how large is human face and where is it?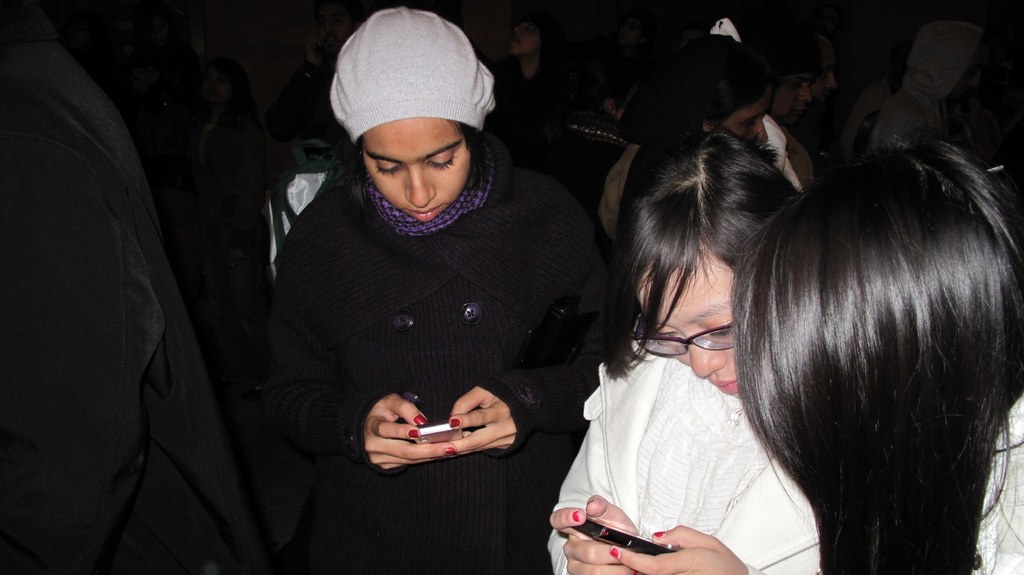
Bounding box: (x1=360, y1=114, x2=467, y2=222).
